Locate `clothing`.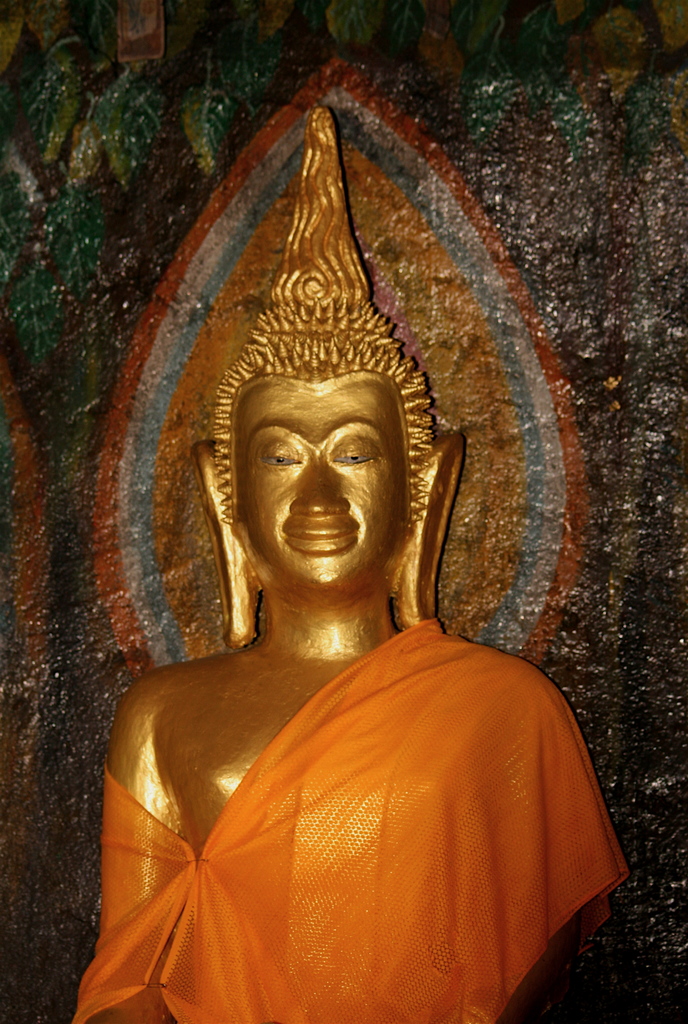
Bounding box: (106, 559, 614, 1012).
